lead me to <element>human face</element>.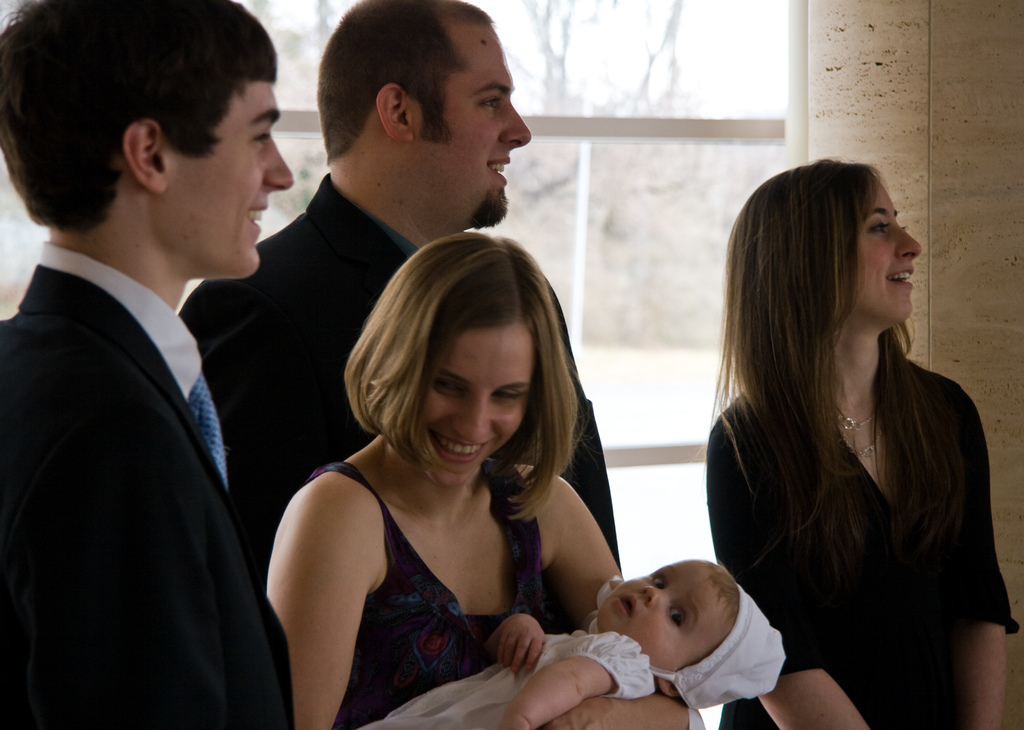
Lead to crop(420, 324, 551, 488).
